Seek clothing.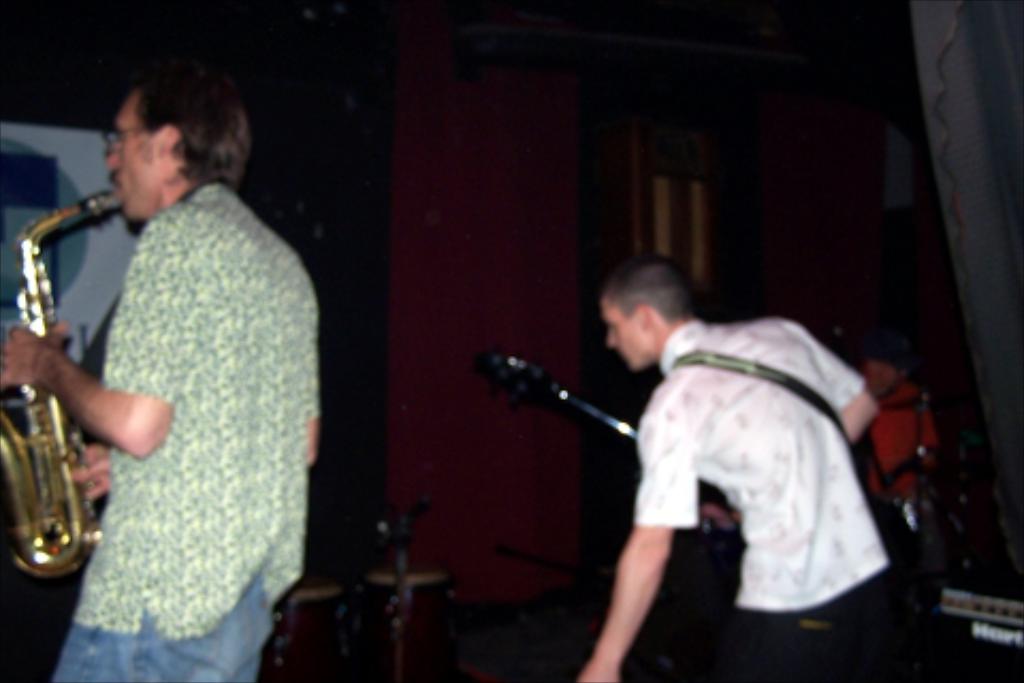
(left=860, top=363, right=932, bottom=495).
